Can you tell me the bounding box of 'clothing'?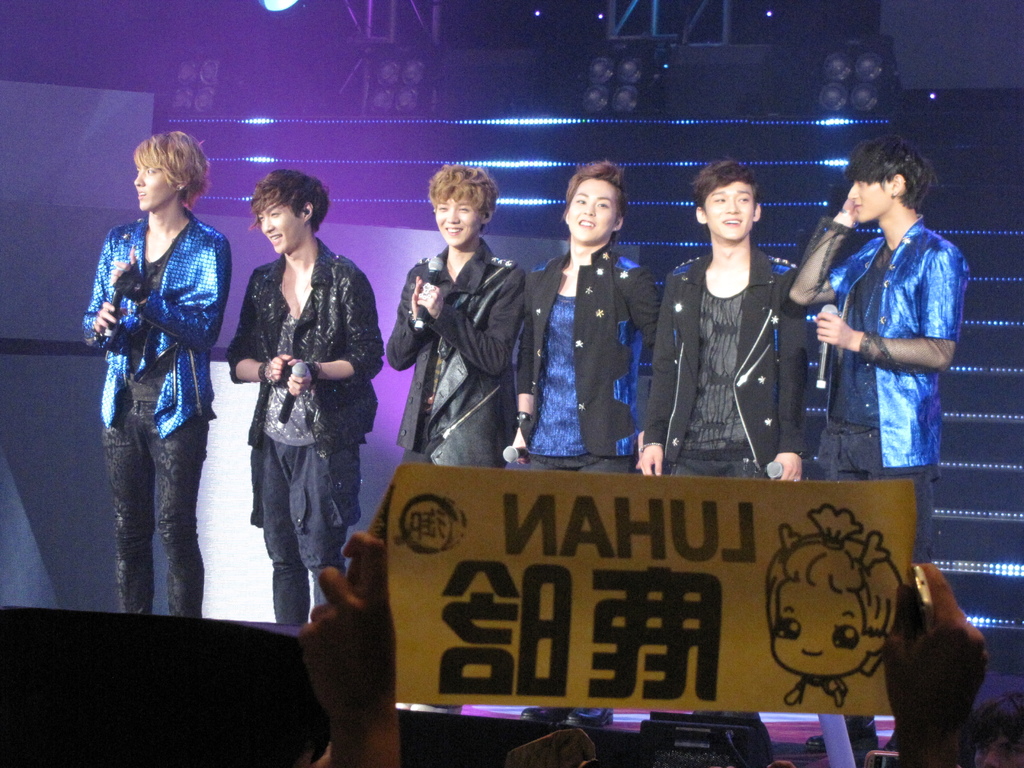
region(378, 232, 515, 468).
